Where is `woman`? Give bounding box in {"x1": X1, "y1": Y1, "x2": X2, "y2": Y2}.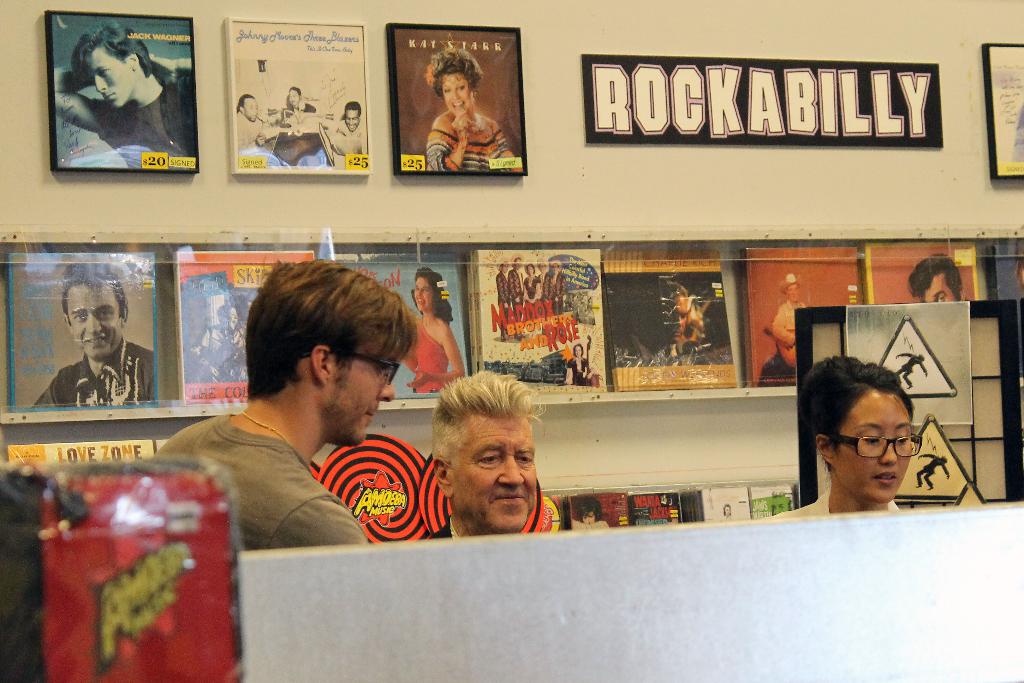
{"x1": 429, "y1": 50, "x2": 531, "y2": 173}.
